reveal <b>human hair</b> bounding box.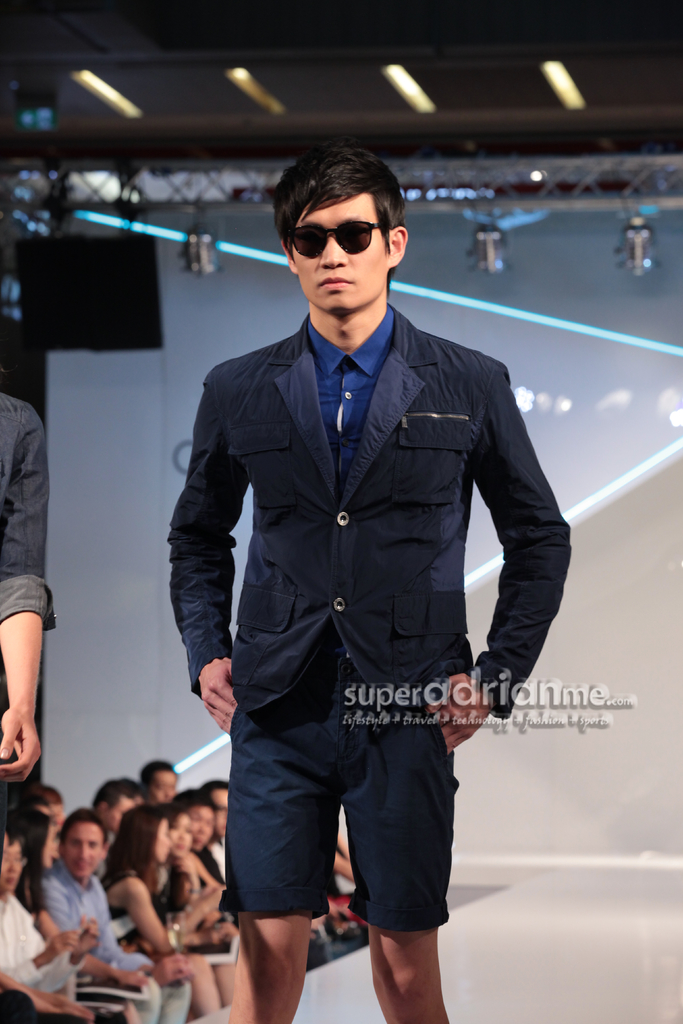
Revealed: locate(103, 804, 165, 886).
